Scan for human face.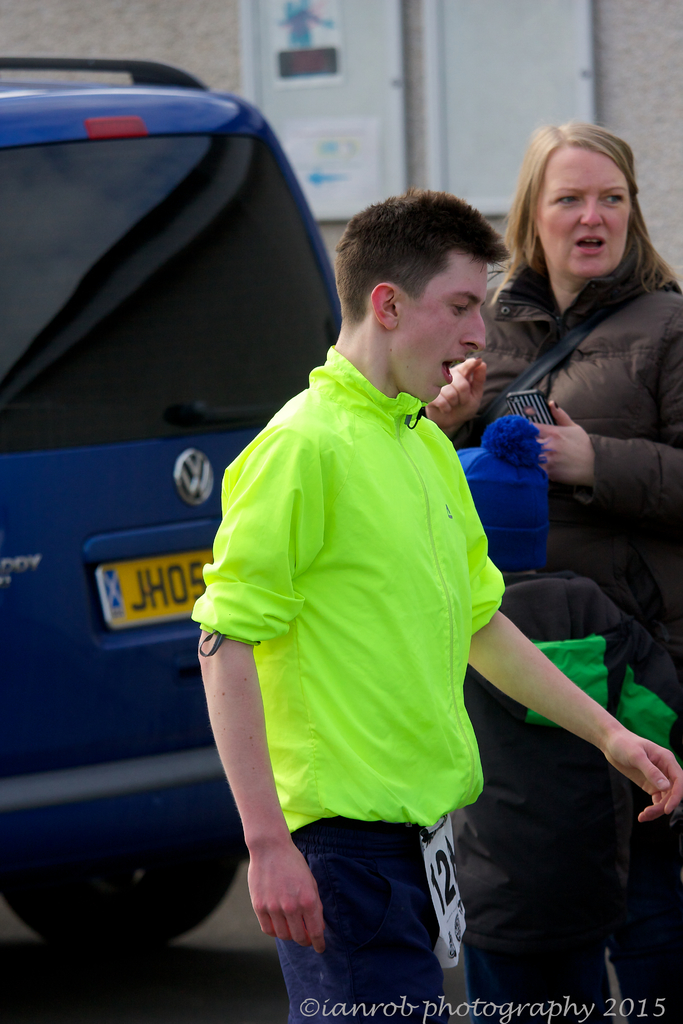
Scan result: (390,244,490,405).
